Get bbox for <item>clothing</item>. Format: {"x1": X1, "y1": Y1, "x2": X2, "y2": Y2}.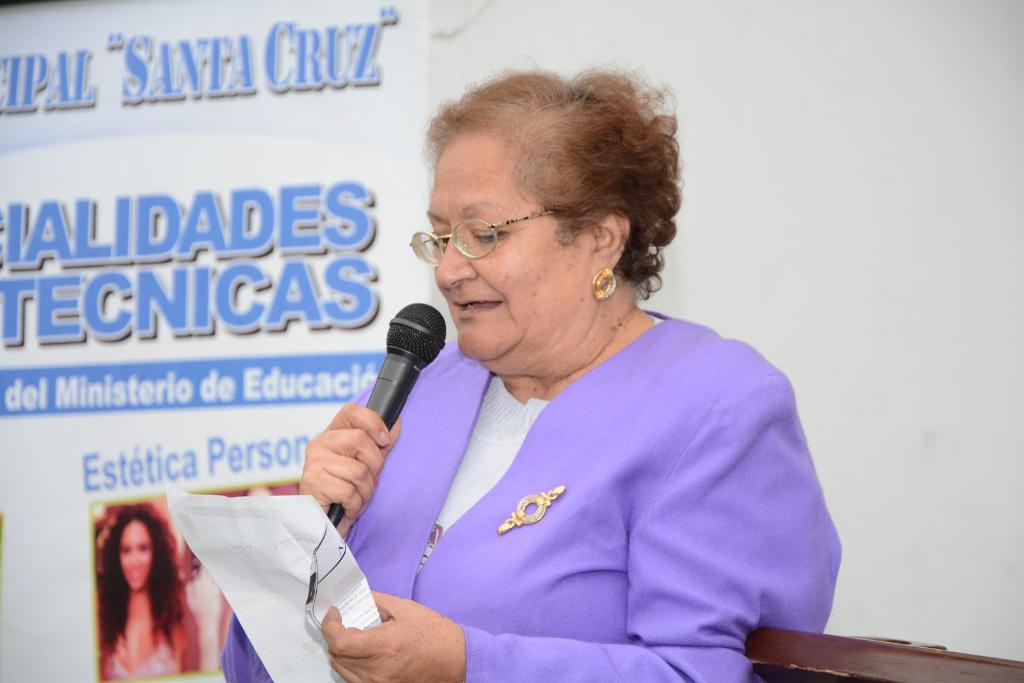
{"x1": 214, "y1": 300, "x2": 838, "y2": 682}.
